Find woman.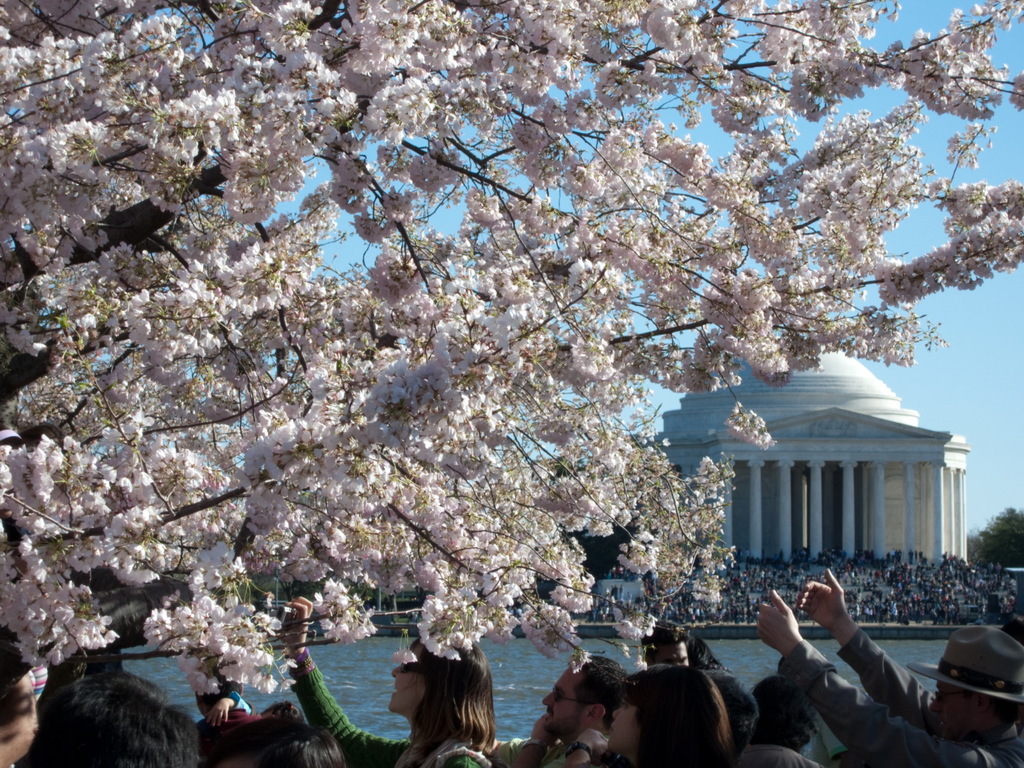
left=279, top=594, right=502, bottom=767.
